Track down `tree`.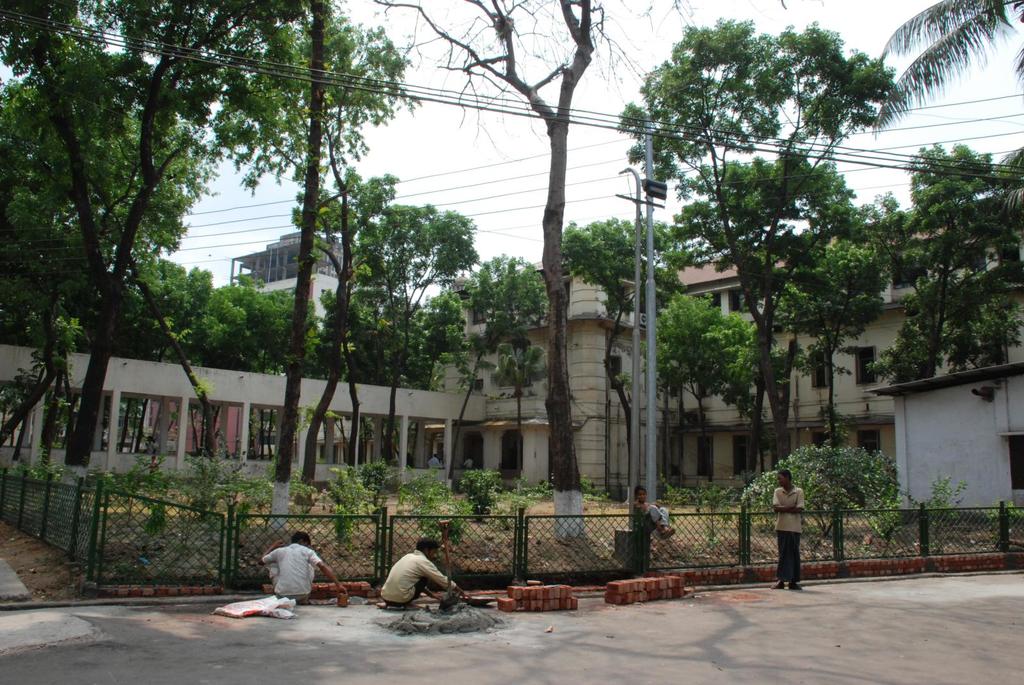
Tracked to [876, 152, 1023, 375].
